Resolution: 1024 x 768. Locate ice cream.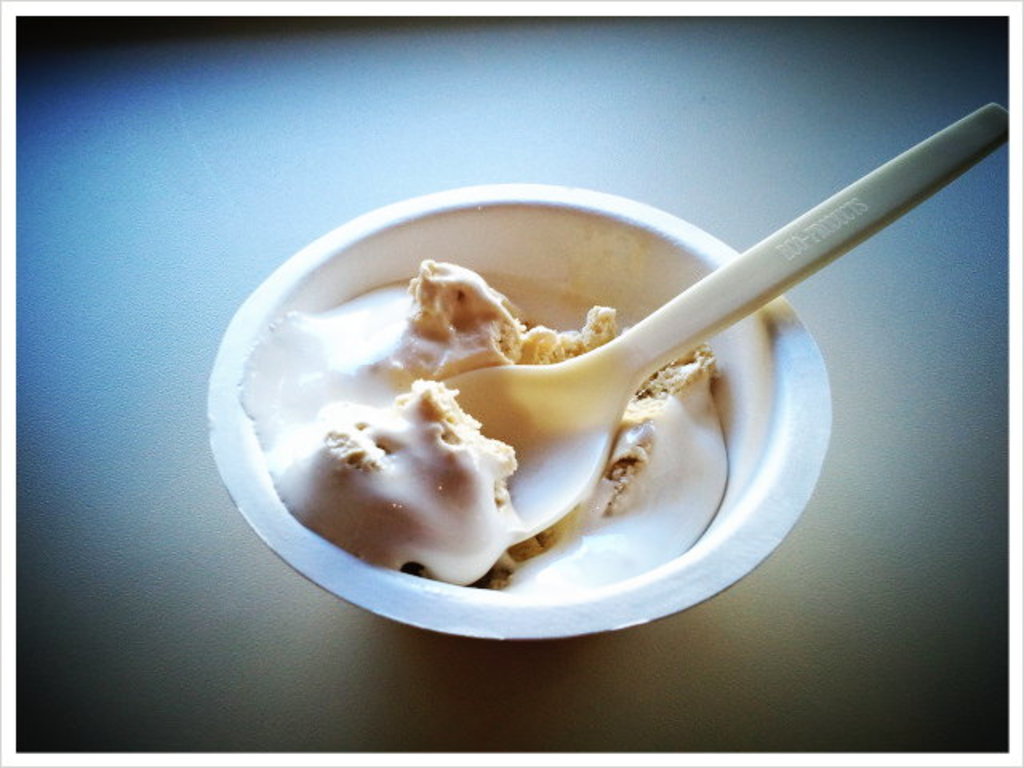
pyautogui.locateOnScreen(237, 256, 728, 595).
